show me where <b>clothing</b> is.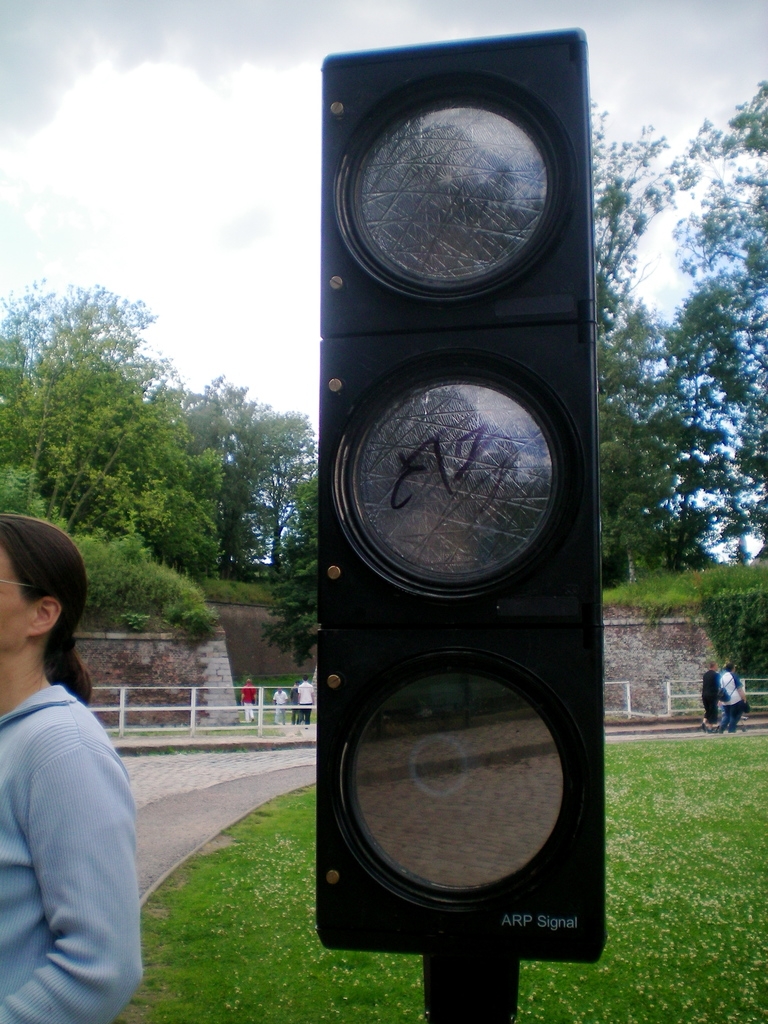
<b>clothing</b> is at bbox=(241, 684, 258, 724).
